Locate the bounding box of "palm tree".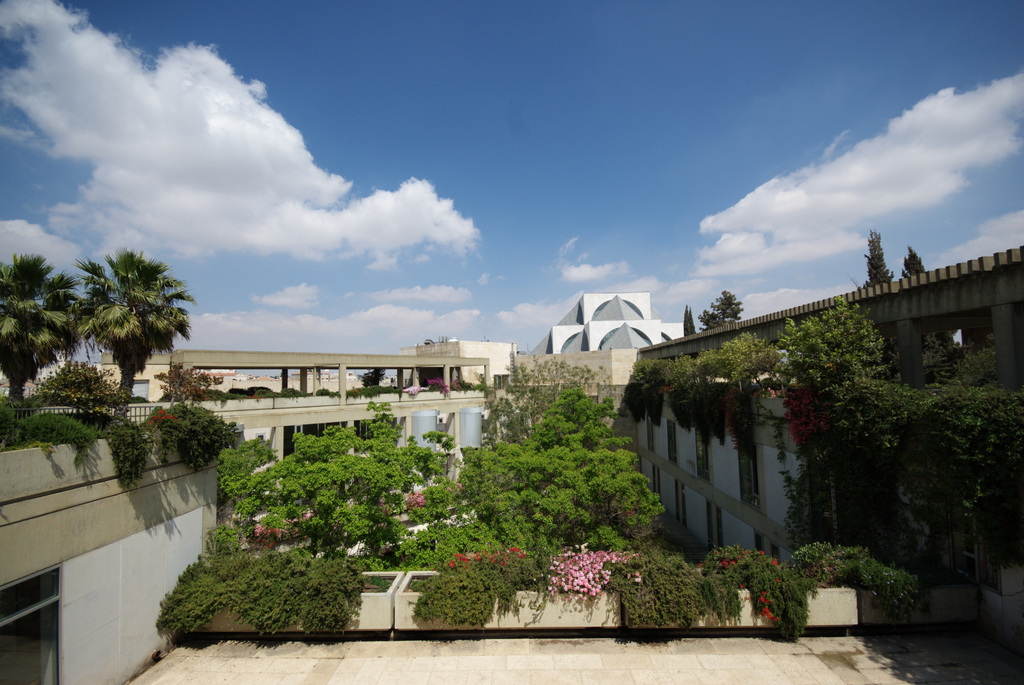
Bounding box: [1, 239, 74, 397].
